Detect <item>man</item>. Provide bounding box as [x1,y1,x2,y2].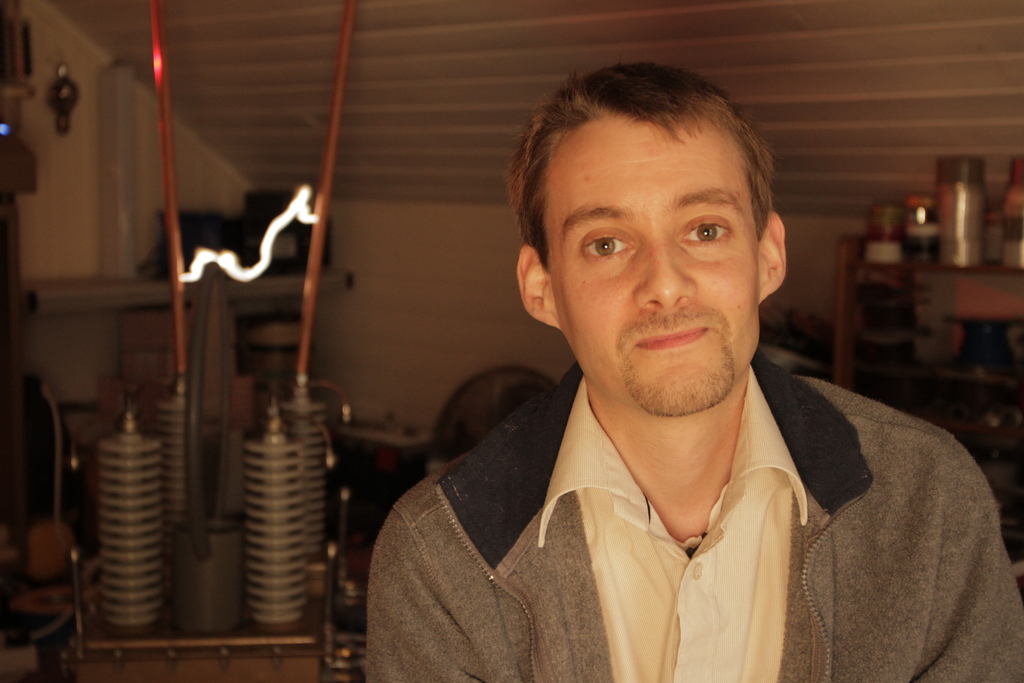
[309,64,998,668].
